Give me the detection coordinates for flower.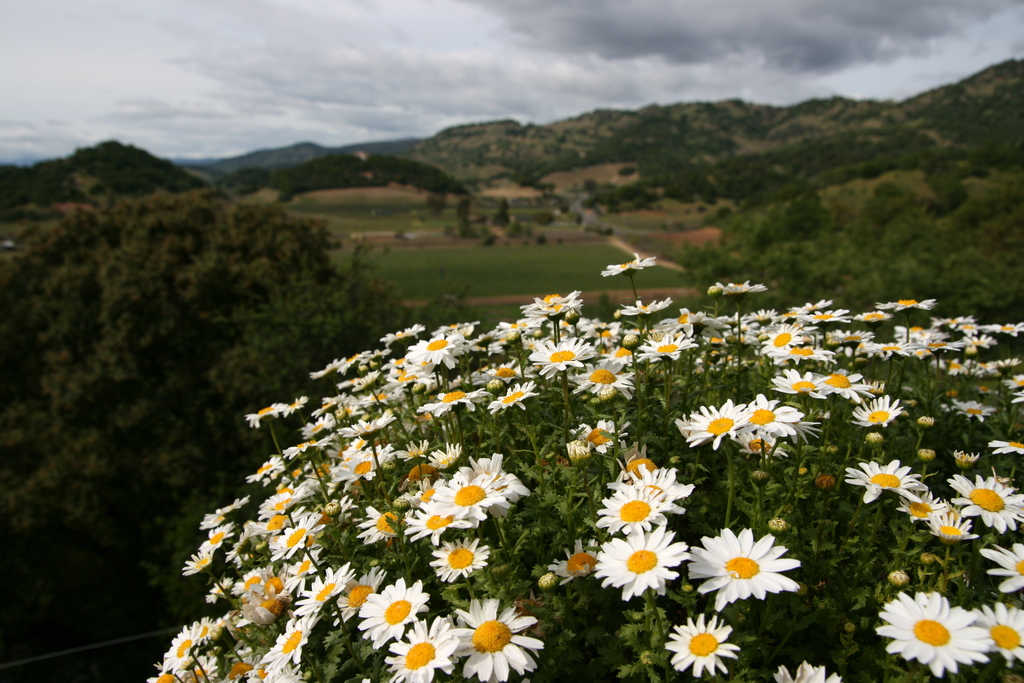
896:490:951:525.
